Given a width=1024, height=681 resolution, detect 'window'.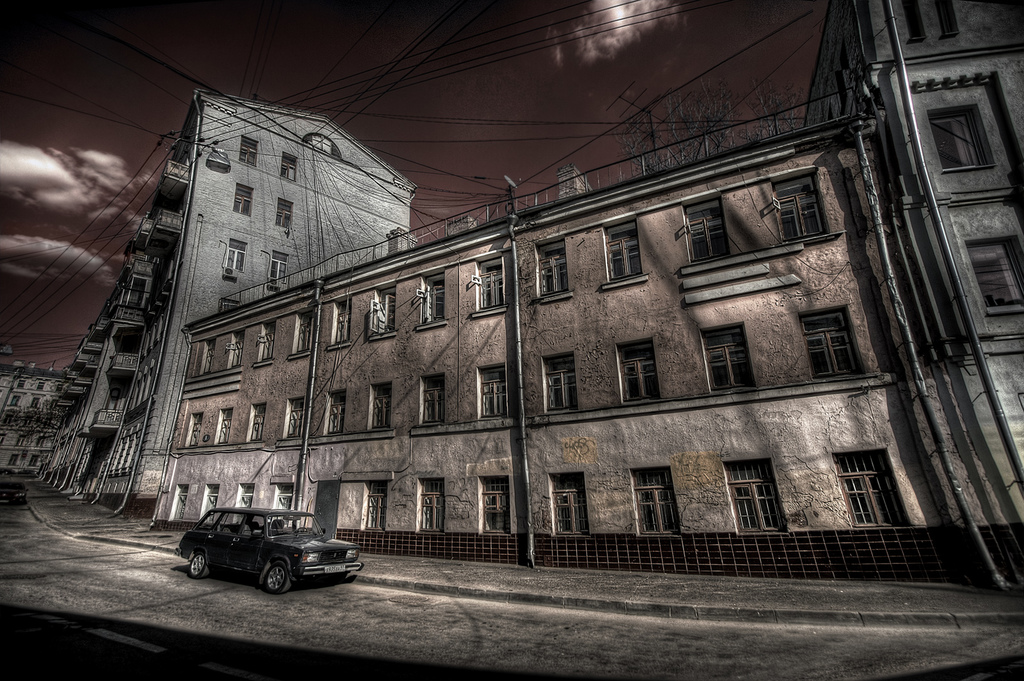
256/321/276/362.
